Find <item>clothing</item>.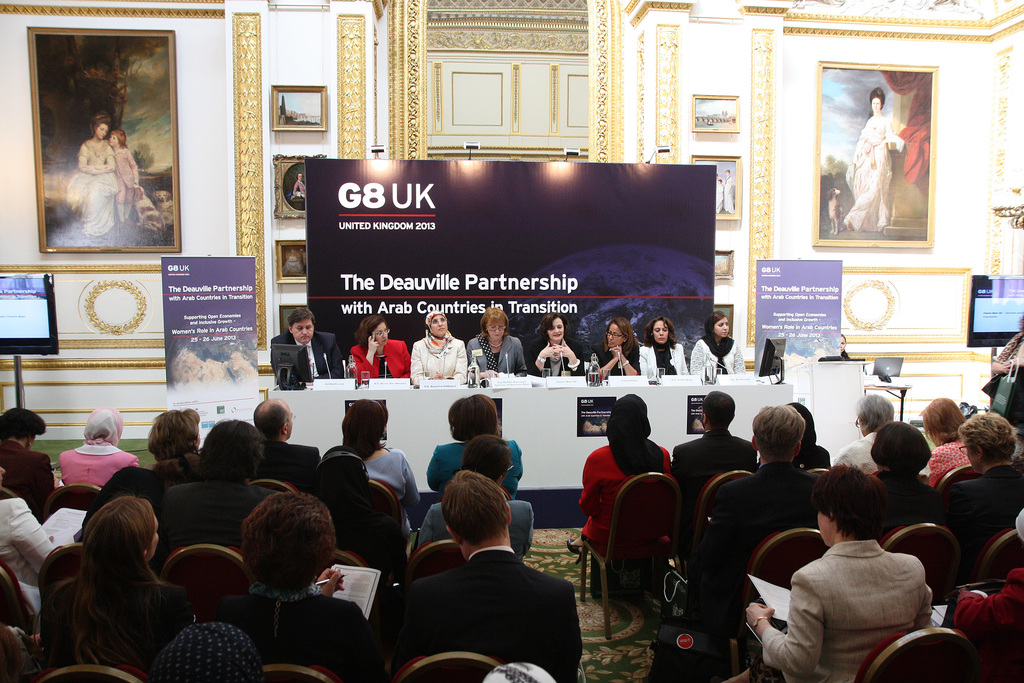
detection(166, 486, 278, 550).
